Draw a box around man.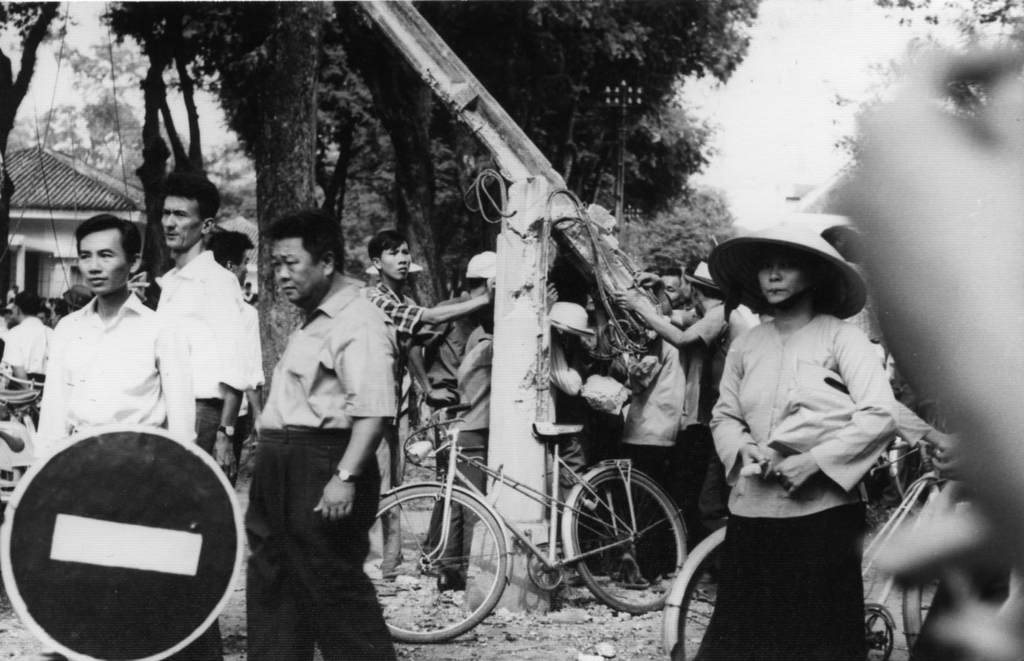
select_region(409, 252, 496, 553).
